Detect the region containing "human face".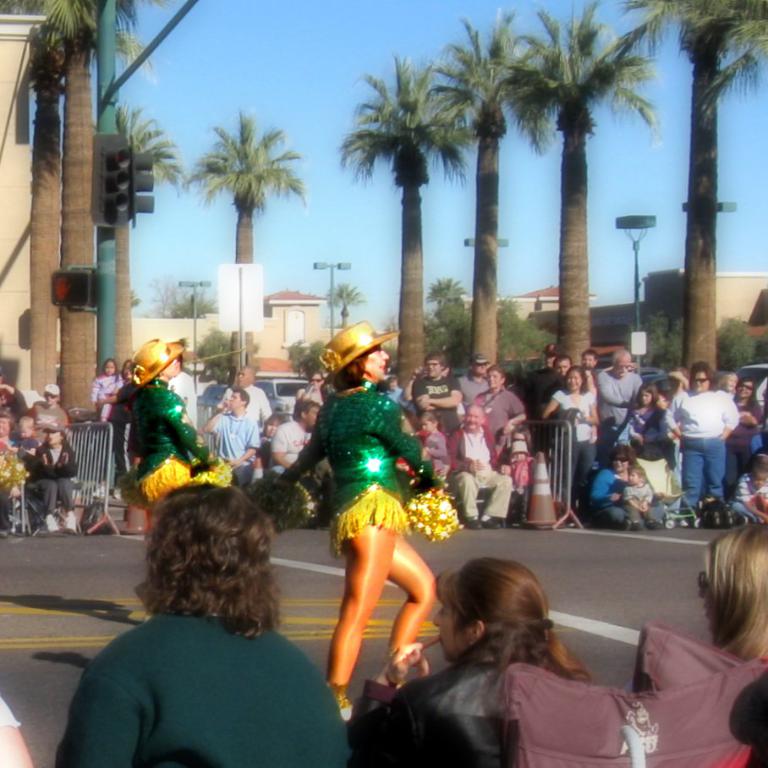
420,420,432,432.
